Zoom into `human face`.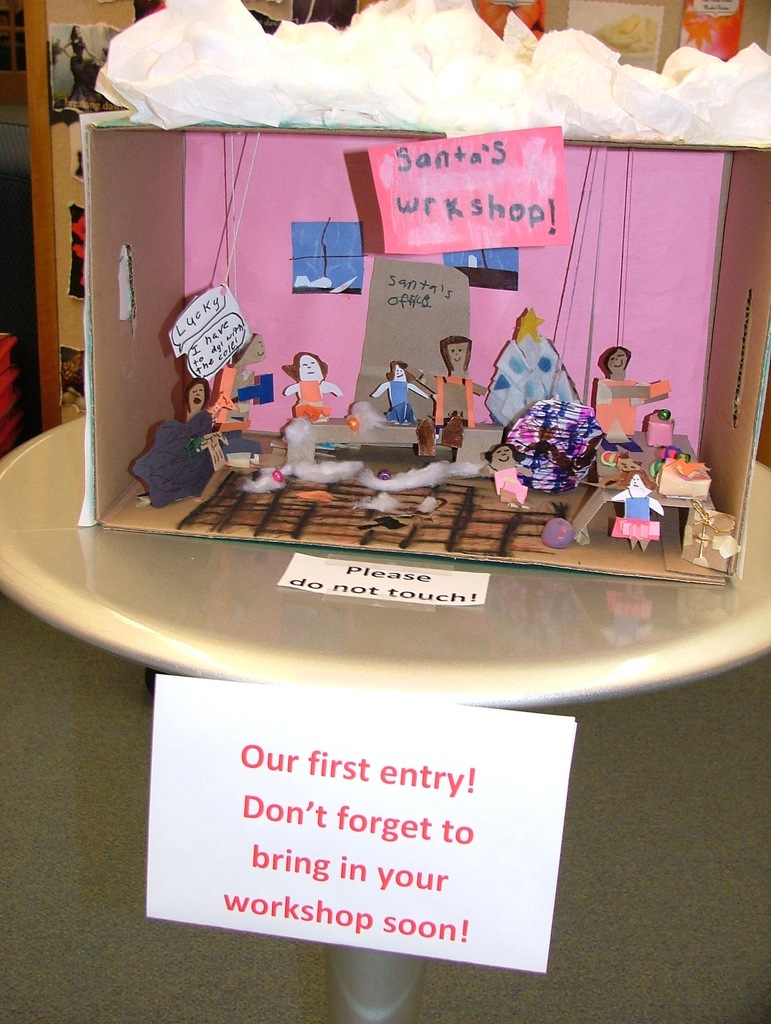
Zoom target: [x1=446, y1=342, x2=466, y2=363].
